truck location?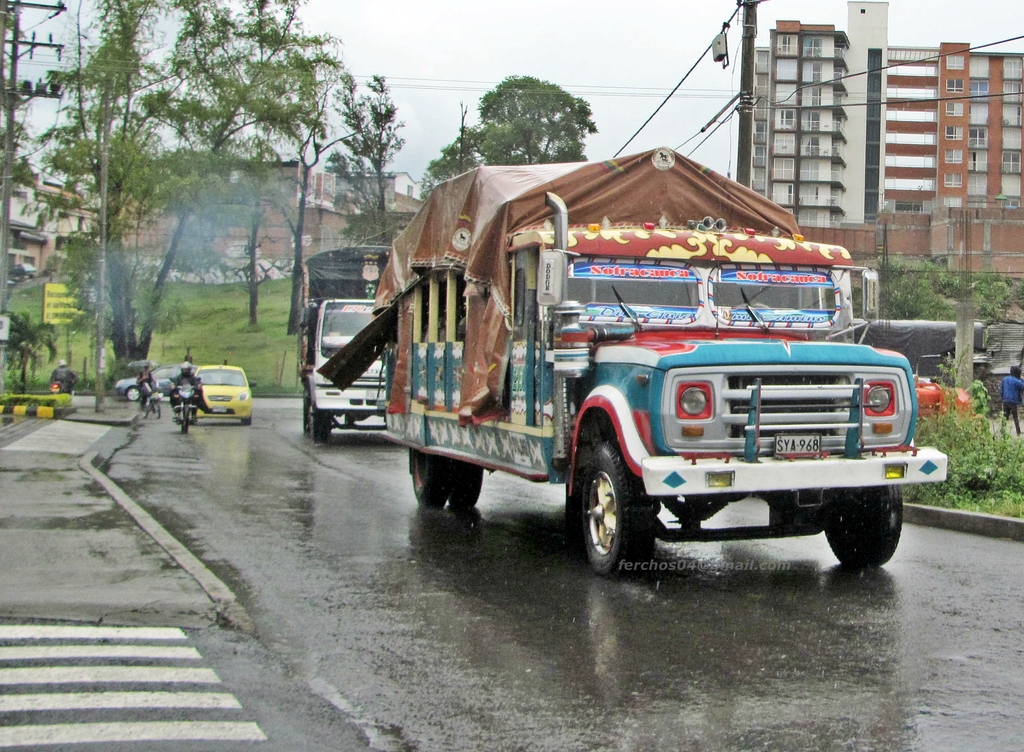
l=337, t=147, r=940, b=598
